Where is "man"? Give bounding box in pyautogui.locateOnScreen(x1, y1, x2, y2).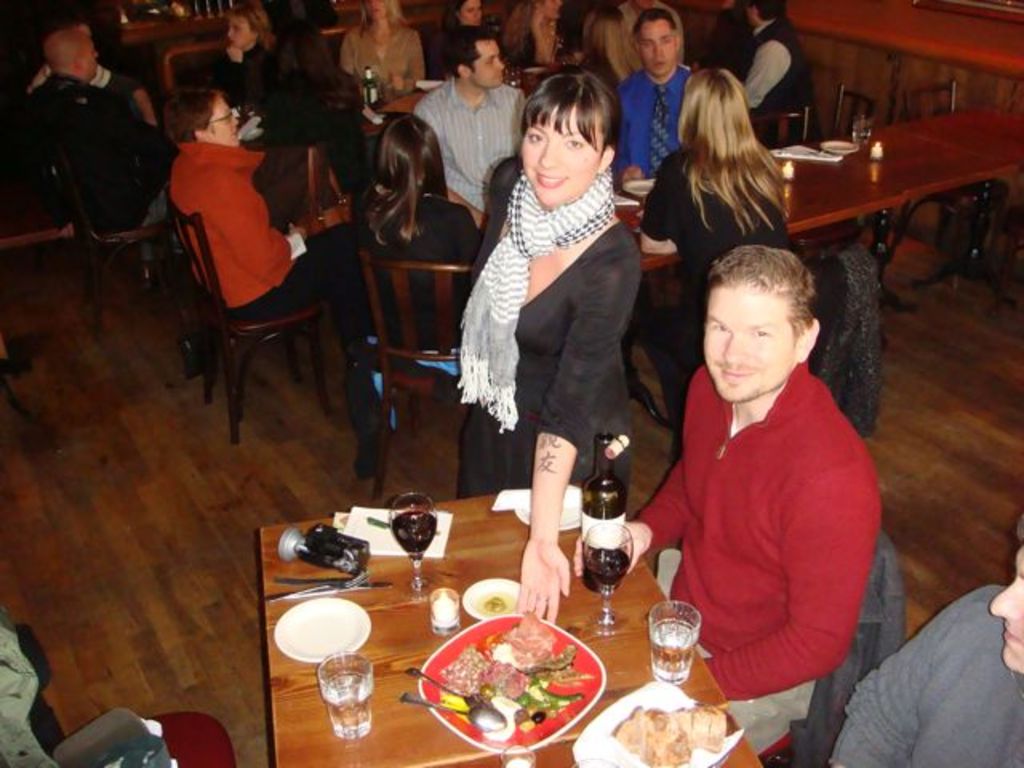
pyautogui.locateOnScreen(829, 517, 1022, 766).
